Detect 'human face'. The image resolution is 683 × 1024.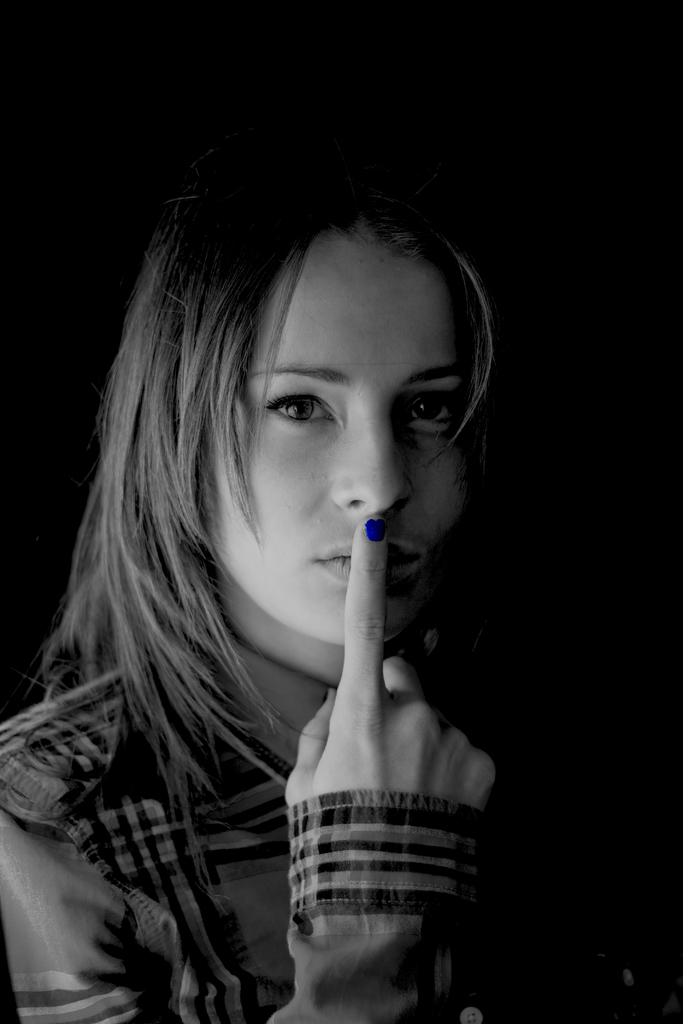
select_region(186, 235, 463, 641).
